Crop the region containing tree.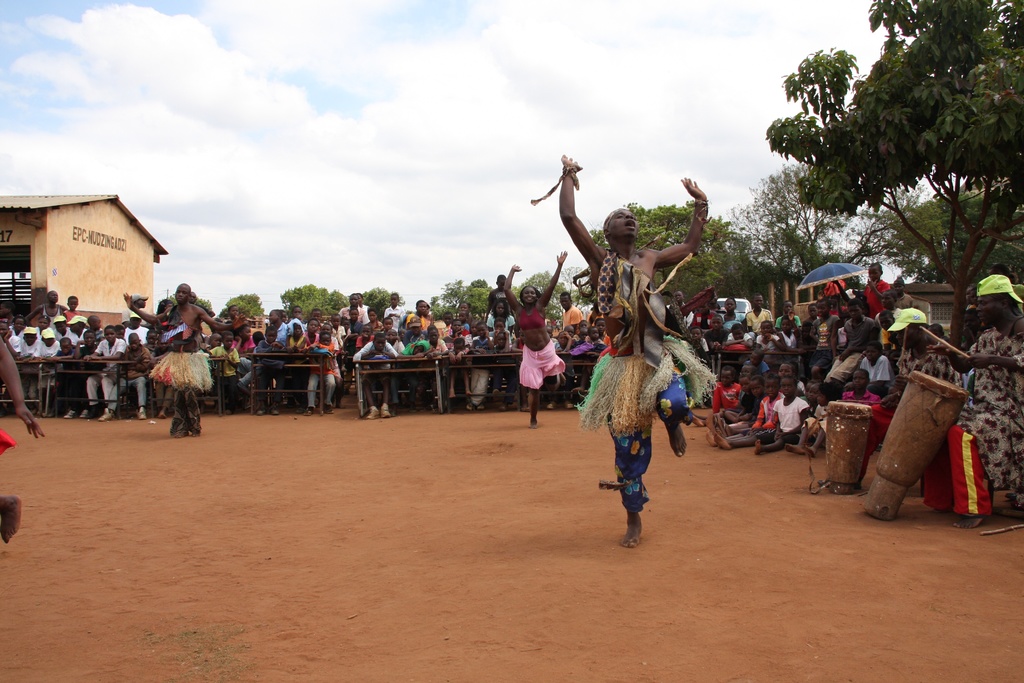
Crop region: {"x1": 557, "y1": 265, "x2": 591, "y2": 295}.
